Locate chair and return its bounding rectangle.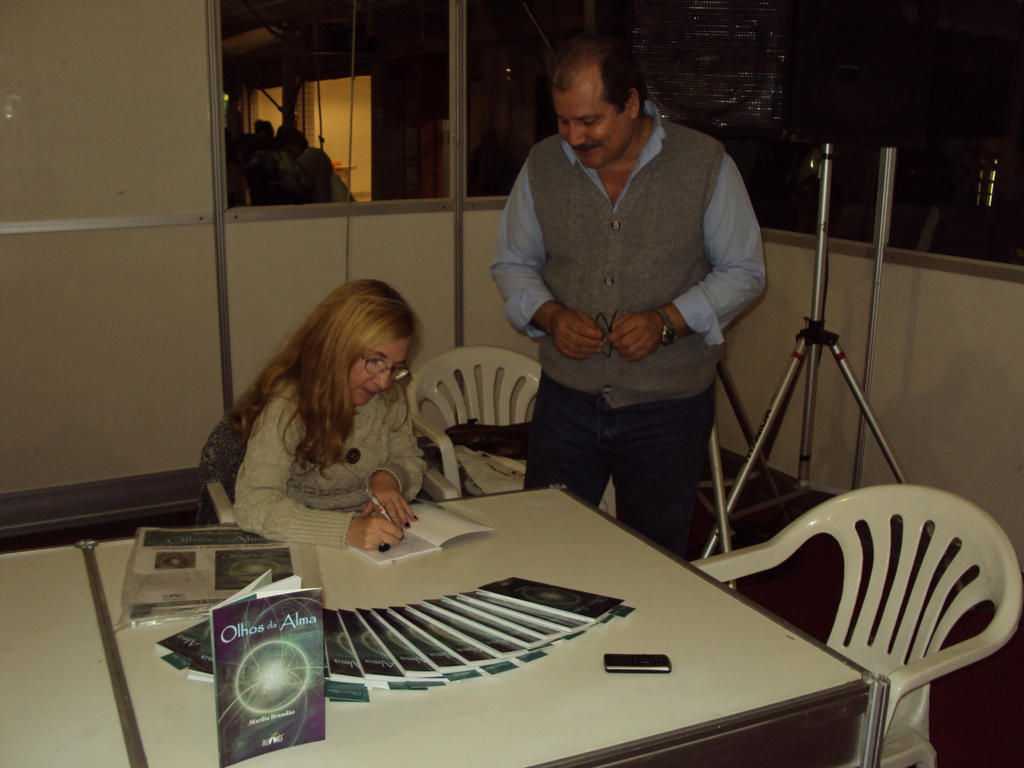
BBox(690, 483, 1023, 767).
